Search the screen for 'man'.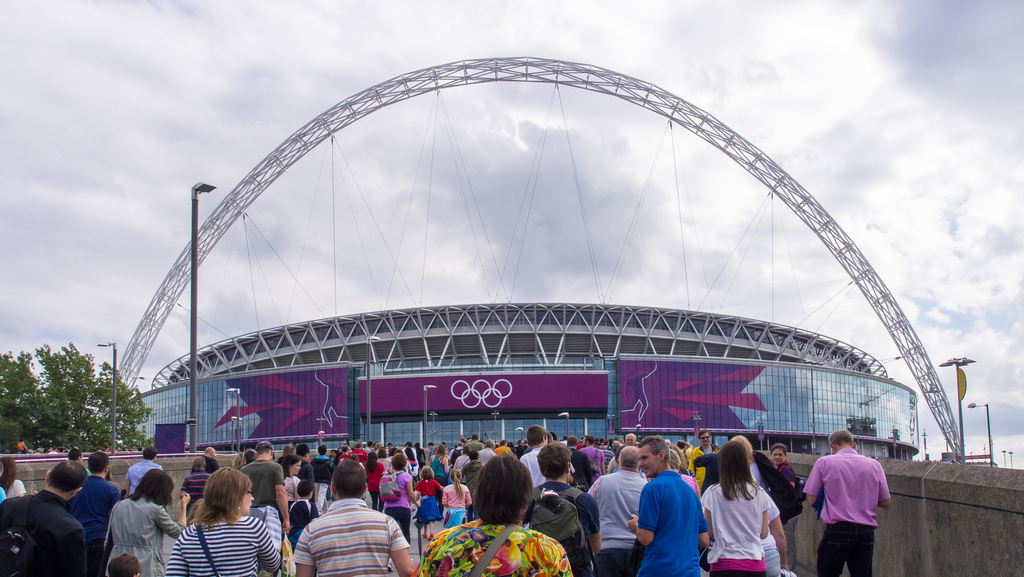
Found at 588 446 650 576.
